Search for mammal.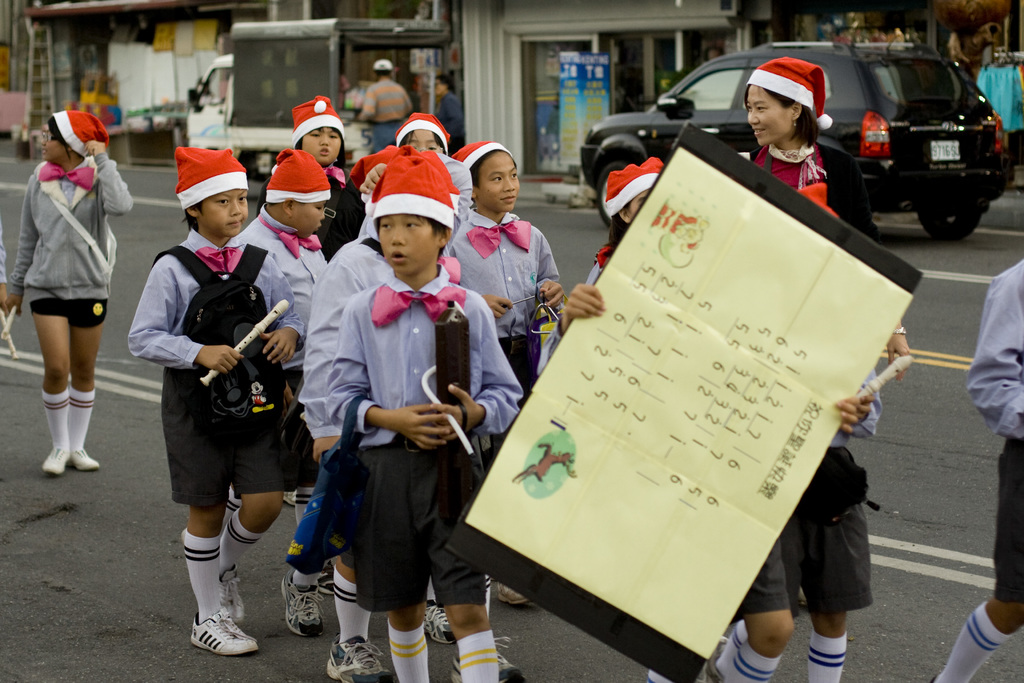
Found at [x1=929, y1=252, x2=1023, y2=682].
